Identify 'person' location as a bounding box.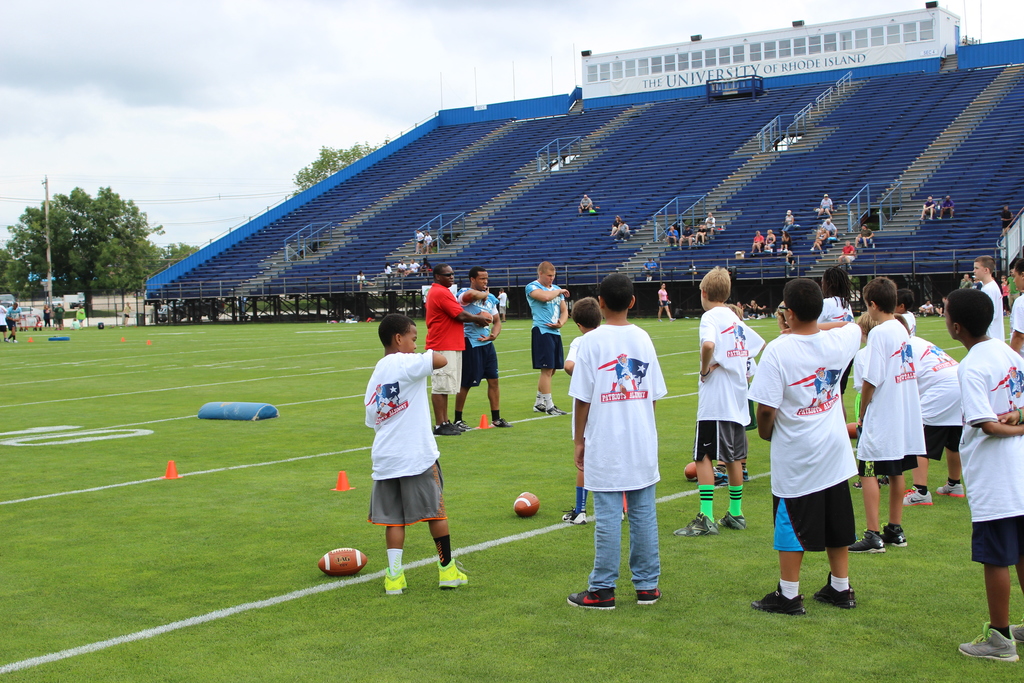
(744, 278, 857, 614).
